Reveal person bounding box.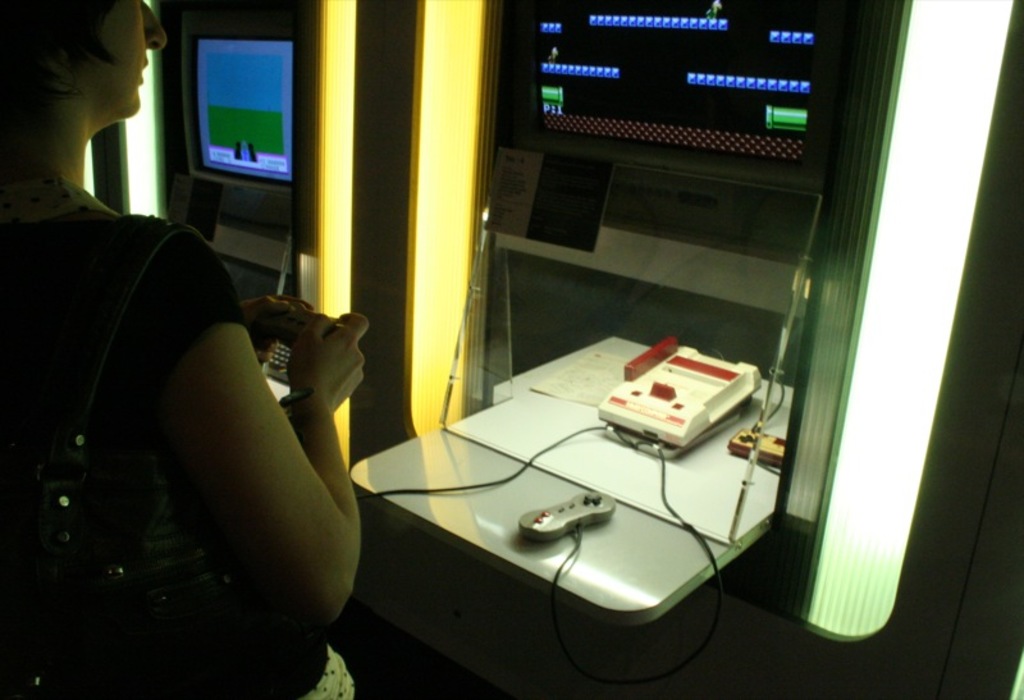
Revealed: crop(4, 0, 365, 697).
